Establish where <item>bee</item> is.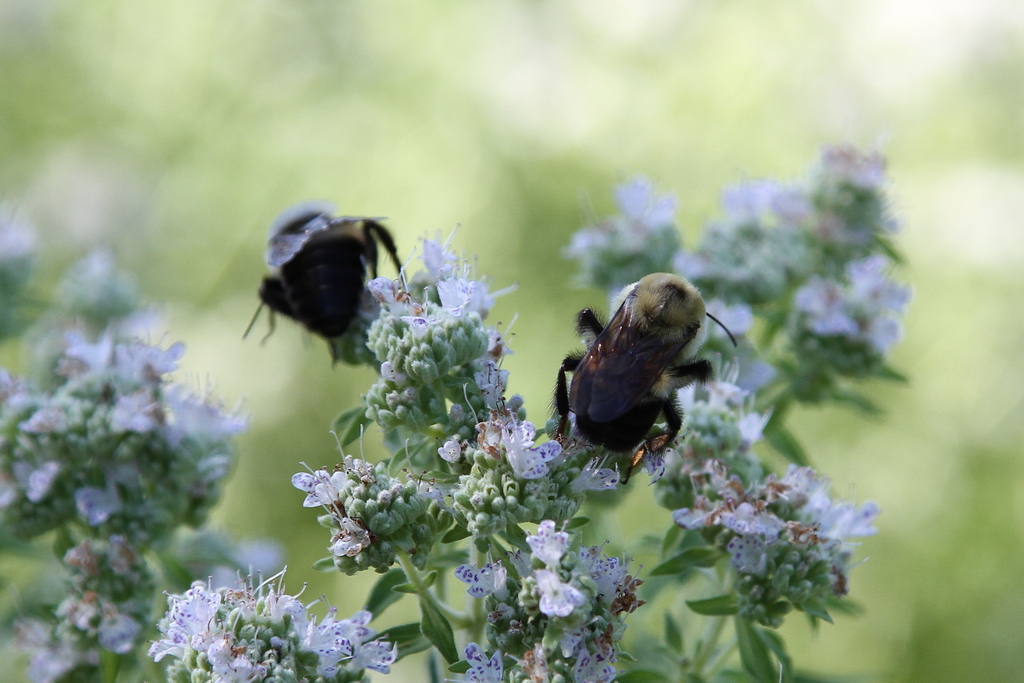
Established at crop(543, 268, 748, 482).
